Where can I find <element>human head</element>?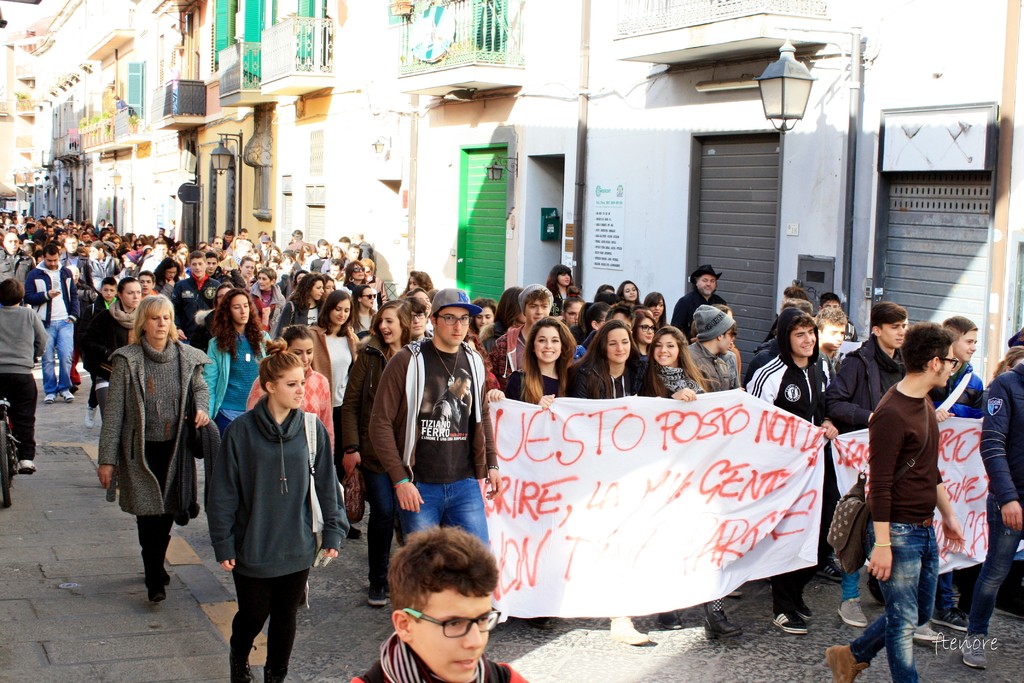
You can find it at {"x1": 332, "y1": 245, "x2": 342, "y2": 265}.
